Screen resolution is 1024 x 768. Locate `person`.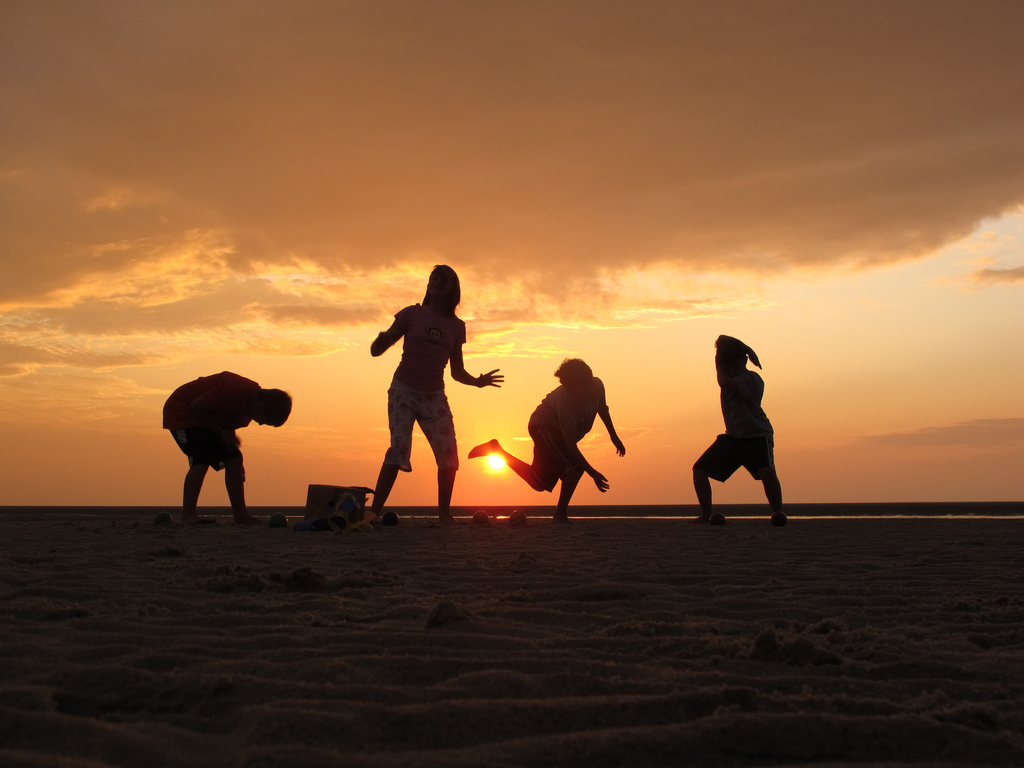
689,328,789,524.
